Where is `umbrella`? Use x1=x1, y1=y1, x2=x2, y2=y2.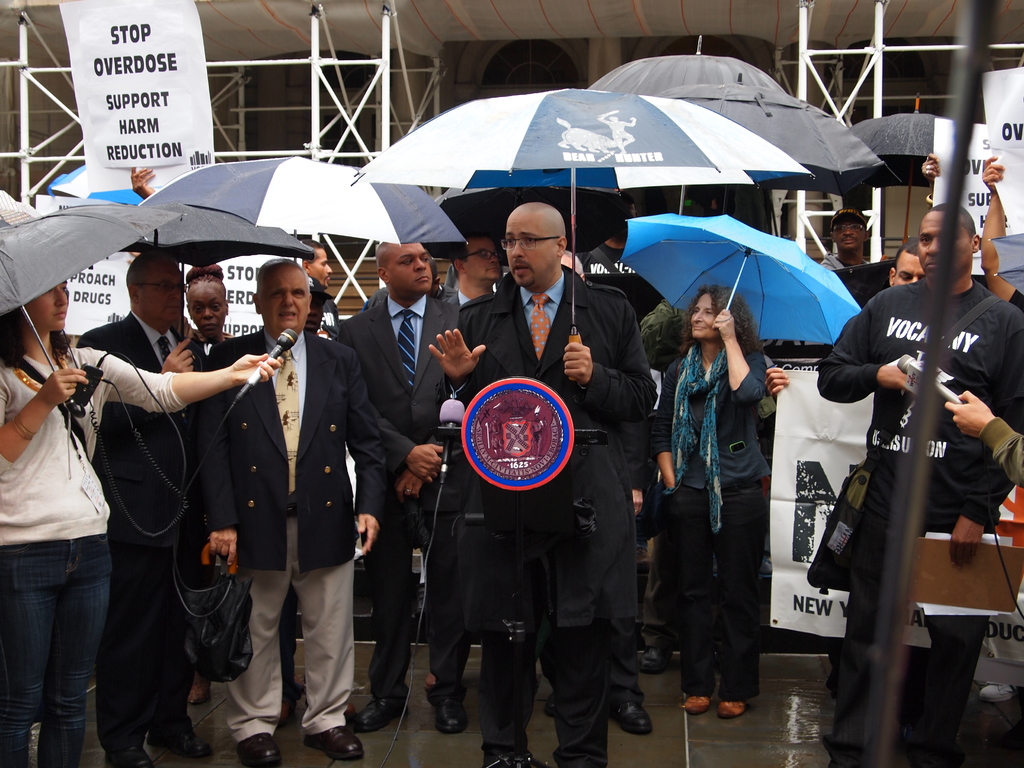
x1=622, y1=216, x2=860, y2=349.
